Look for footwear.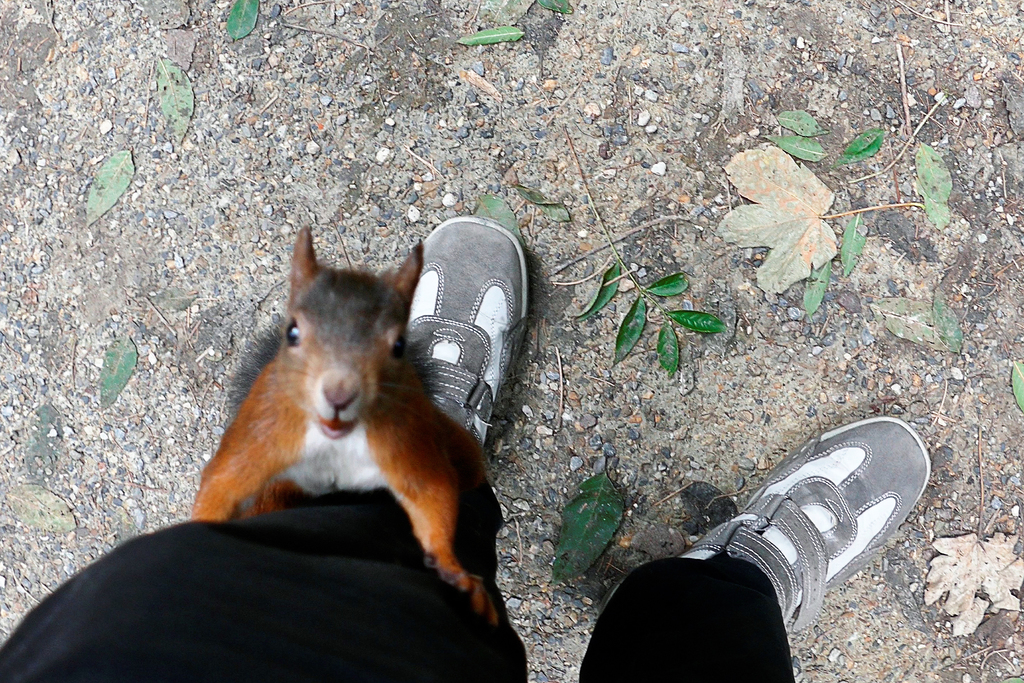
Found: [left=632, top=418, right=934, bottom=634].
